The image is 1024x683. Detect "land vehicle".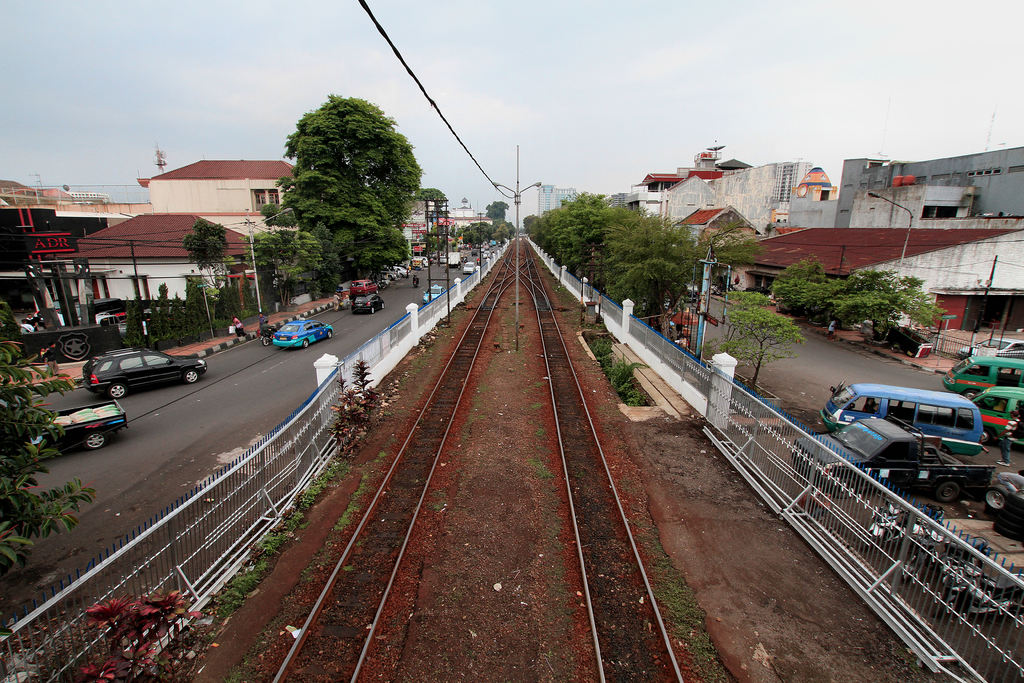
Detection: rect(900, 519, 989, 581).
